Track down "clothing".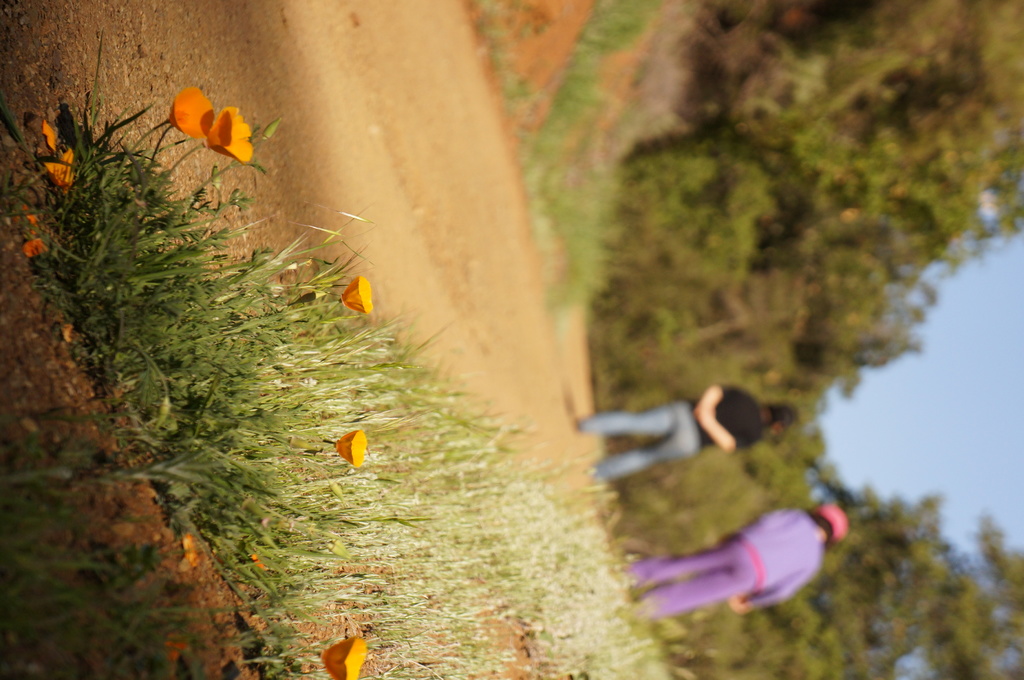
Tracked to region(655, 500, 855, 621).
